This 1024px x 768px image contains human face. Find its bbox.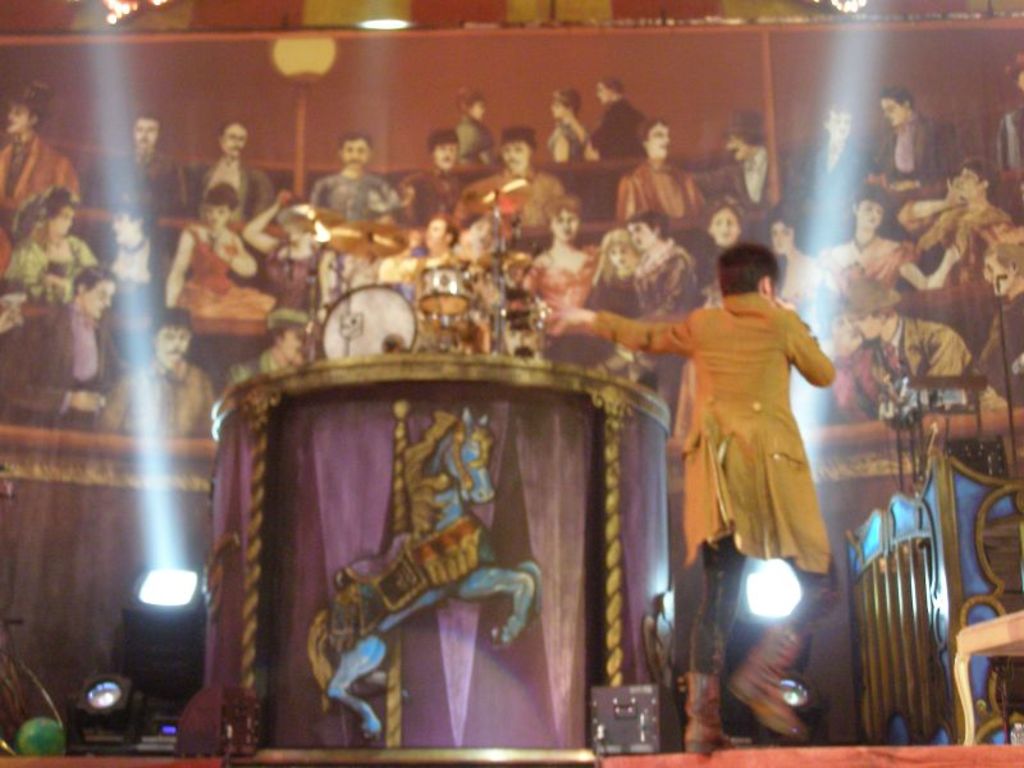
left=552, top=212, right=575, bottom=243.
